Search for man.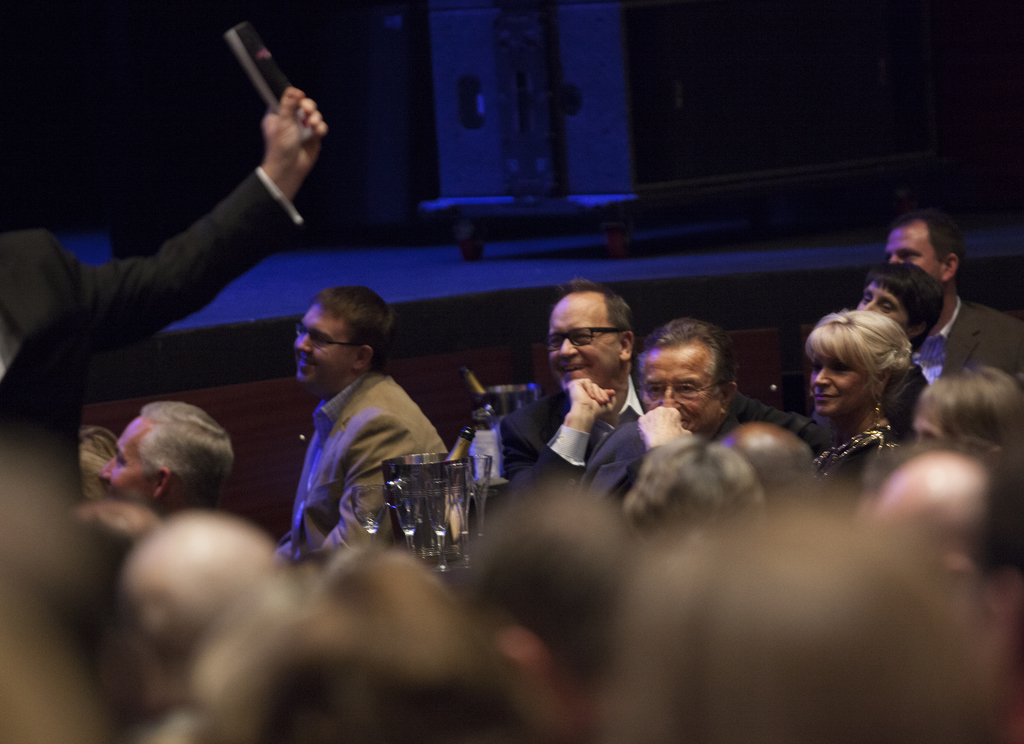
Found at box=[0, 87, 326, 372].
